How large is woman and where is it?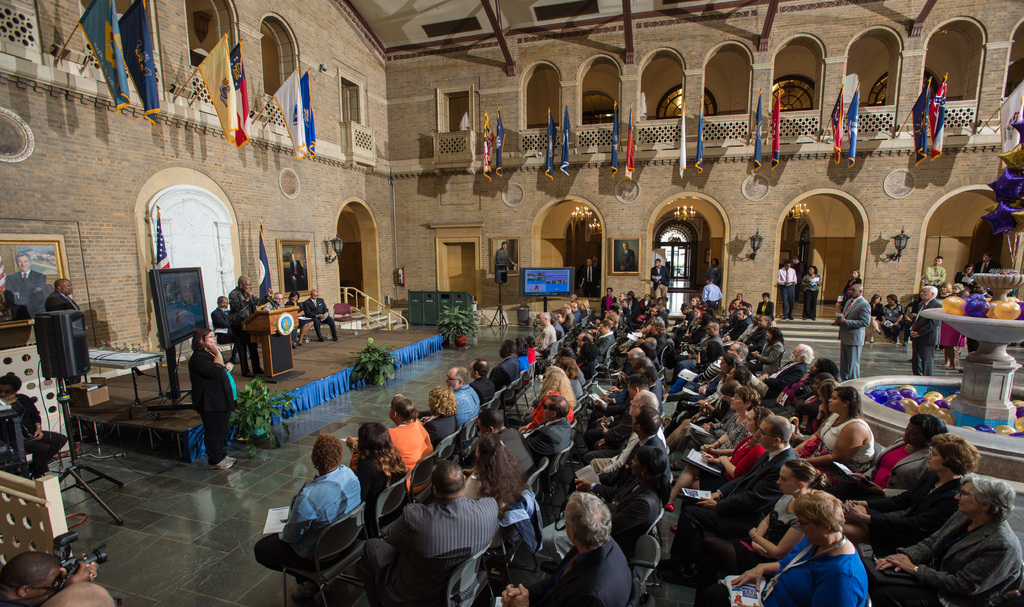
Bounding box: <bbox>682, 456, 825, 606</bbox>.
